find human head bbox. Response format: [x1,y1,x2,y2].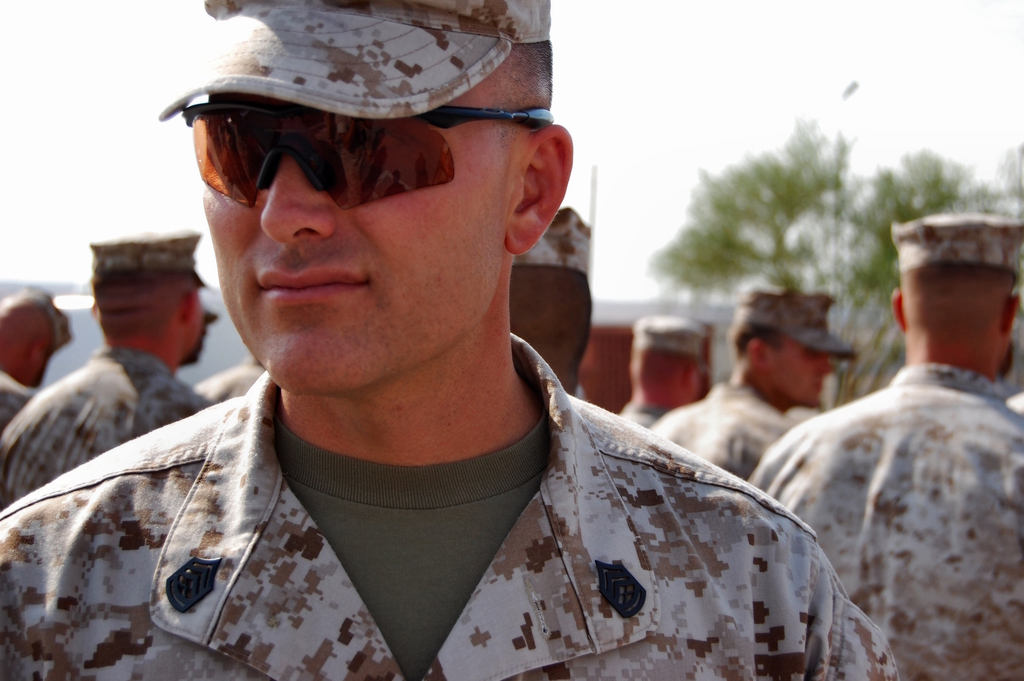
[92,265,226,365].
